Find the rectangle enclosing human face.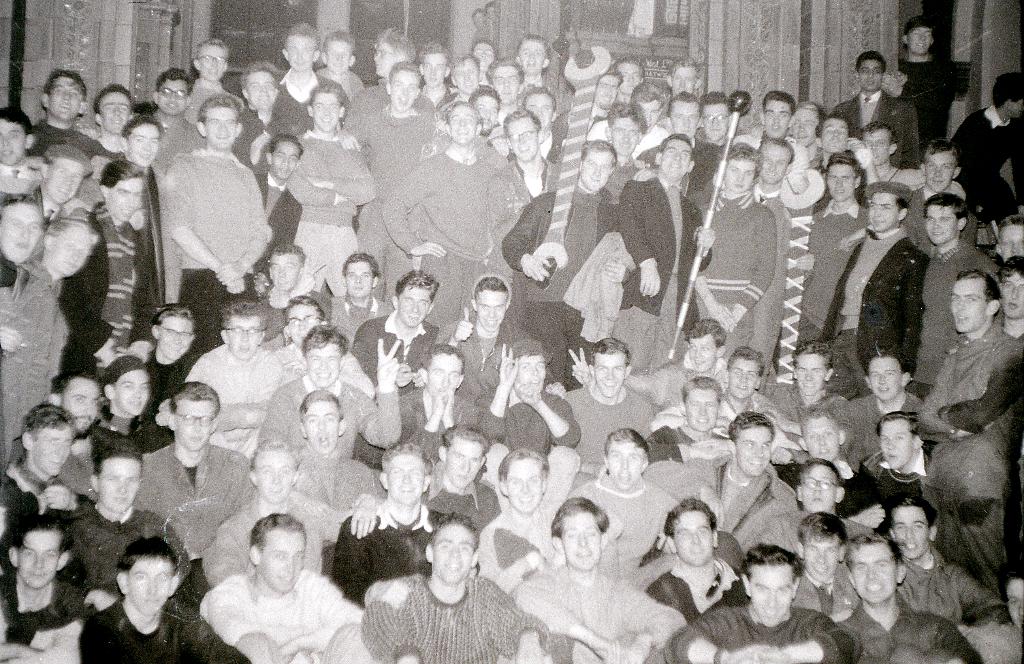
[799,464,837,513].
